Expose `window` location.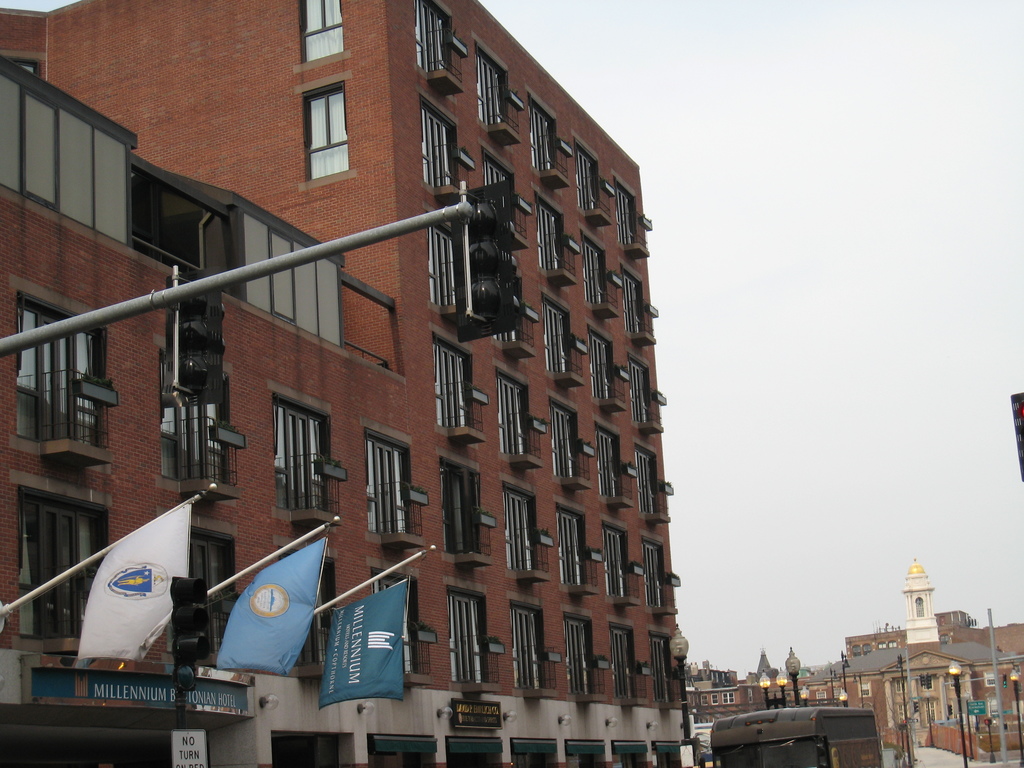
Exposed at bbox=[268, 387, 334, 534].
